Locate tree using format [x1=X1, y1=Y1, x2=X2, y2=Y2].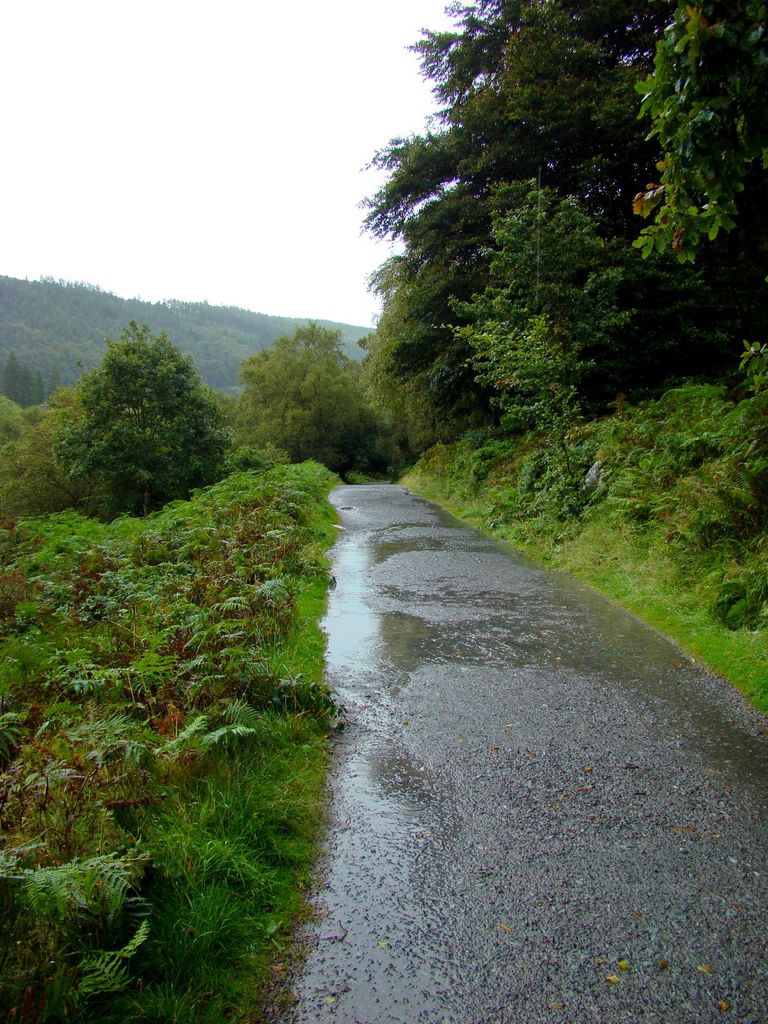
[x1=254, y1=323, x2=381, y2=466].
